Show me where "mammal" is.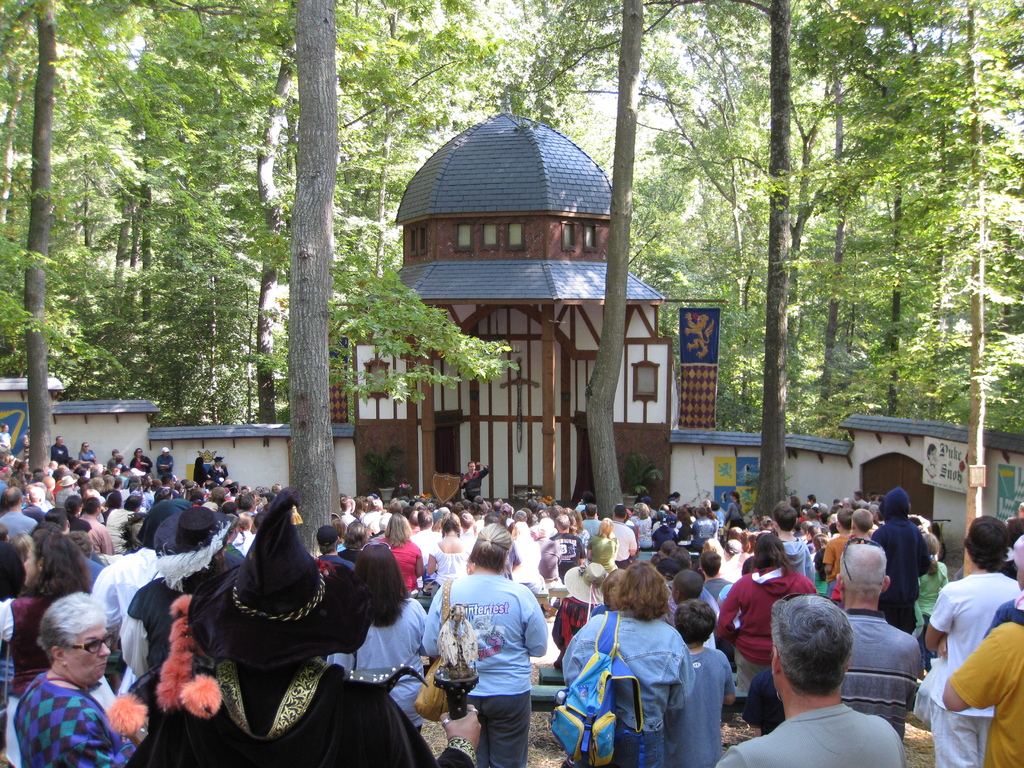
"mammal" is at (662,604,737,767).
